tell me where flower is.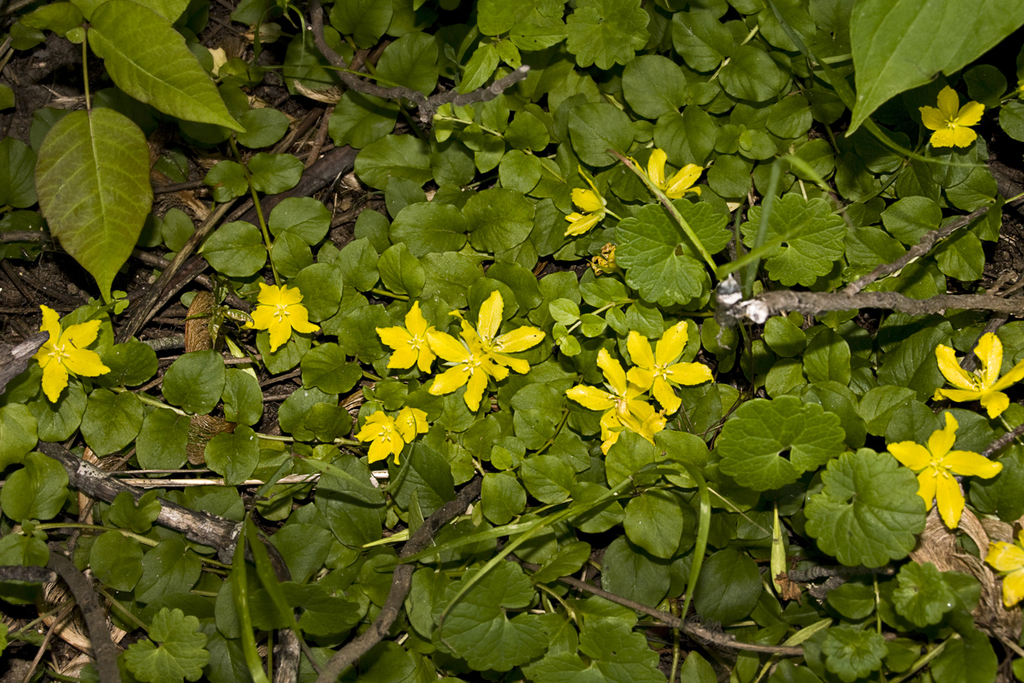
flower is at detection(921, 83, 988, 151).
